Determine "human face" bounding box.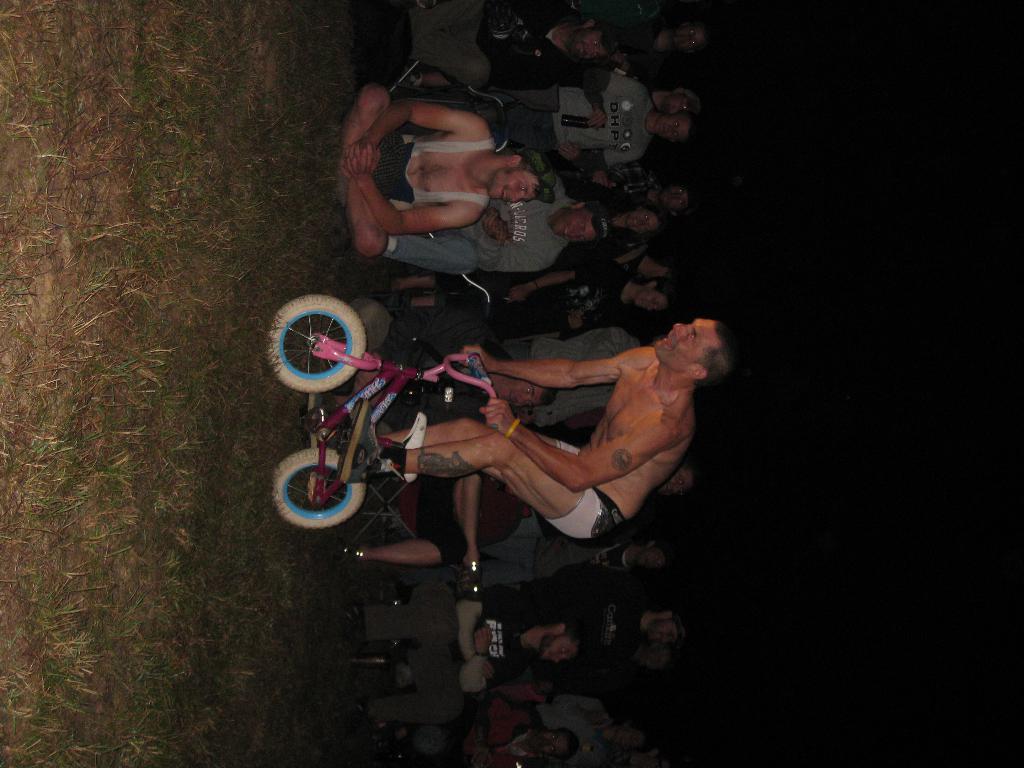
Determined: [648,620,685,647].
